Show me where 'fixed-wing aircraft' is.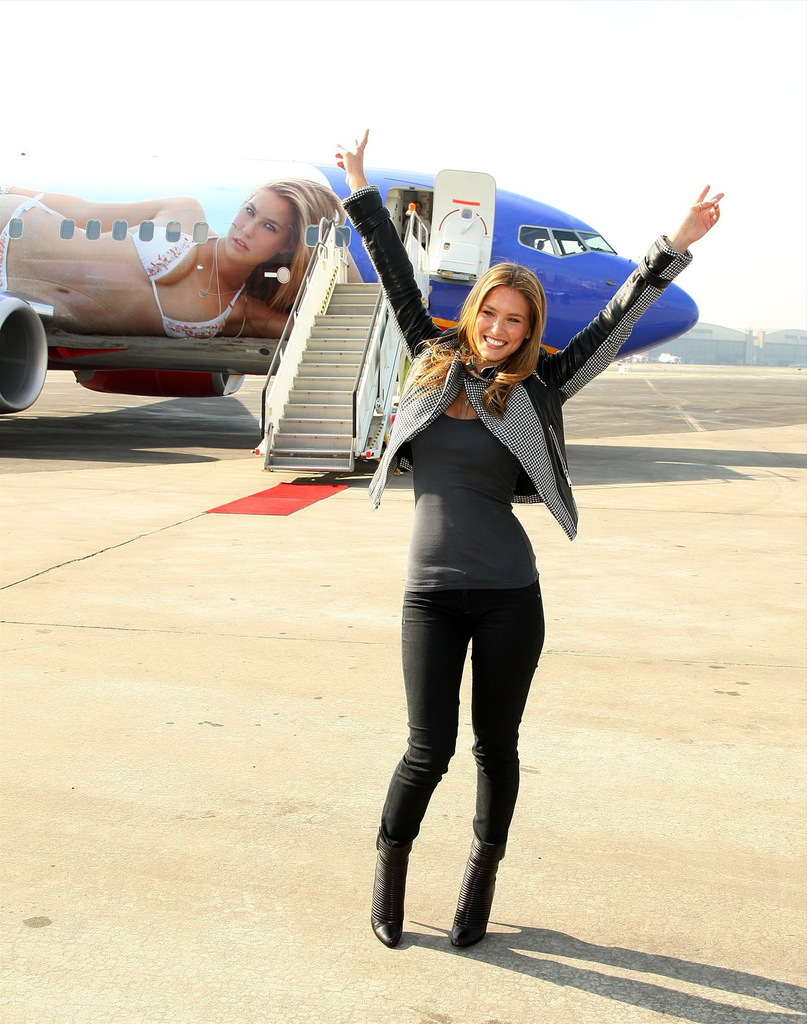
'fixed-wing aircraft' is at (0, 160, 708, 476).
